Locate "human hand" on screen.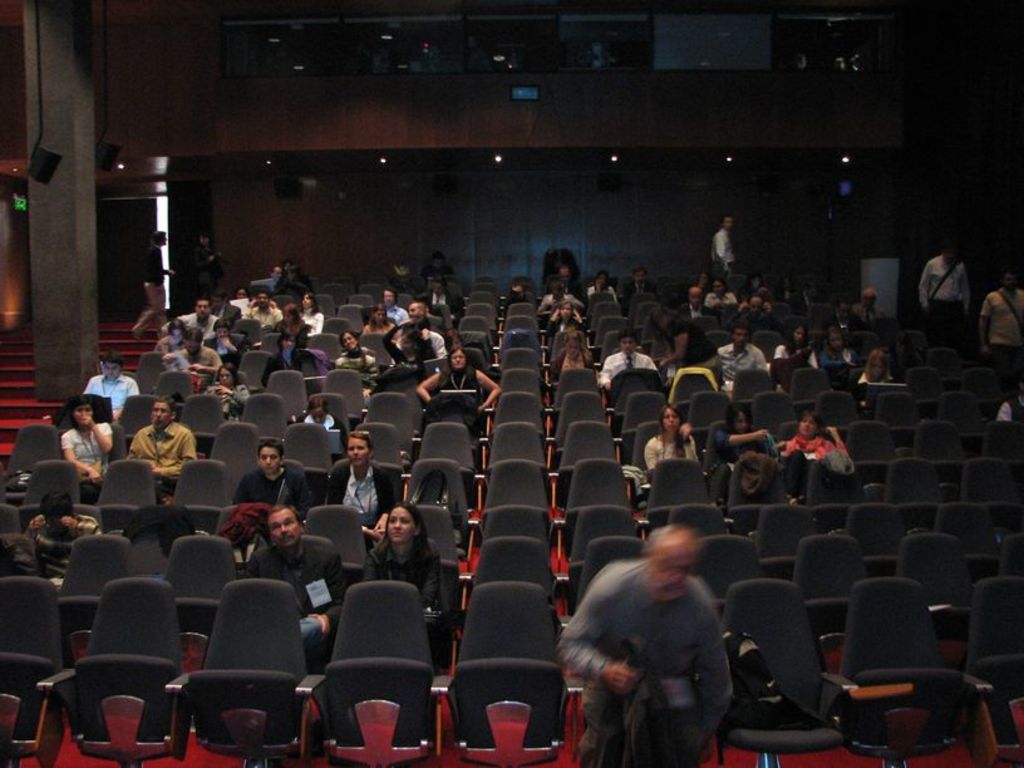
On screen at x1=85, y1=467, x2=102, y2=486.
